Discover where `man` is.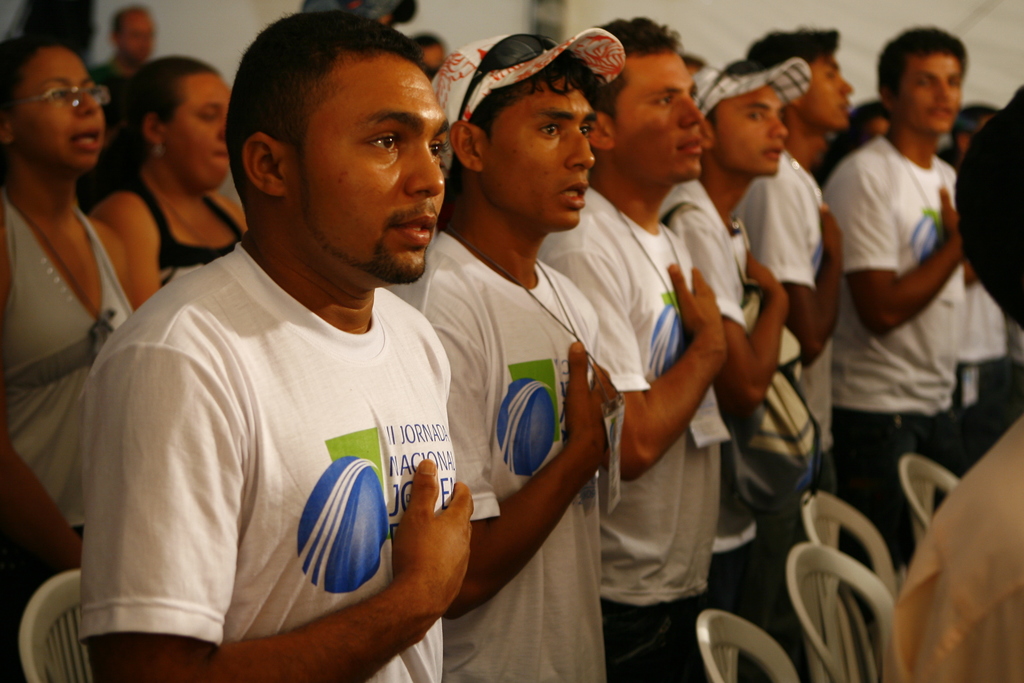
Discovered at box(661, 58, 785, 682).
